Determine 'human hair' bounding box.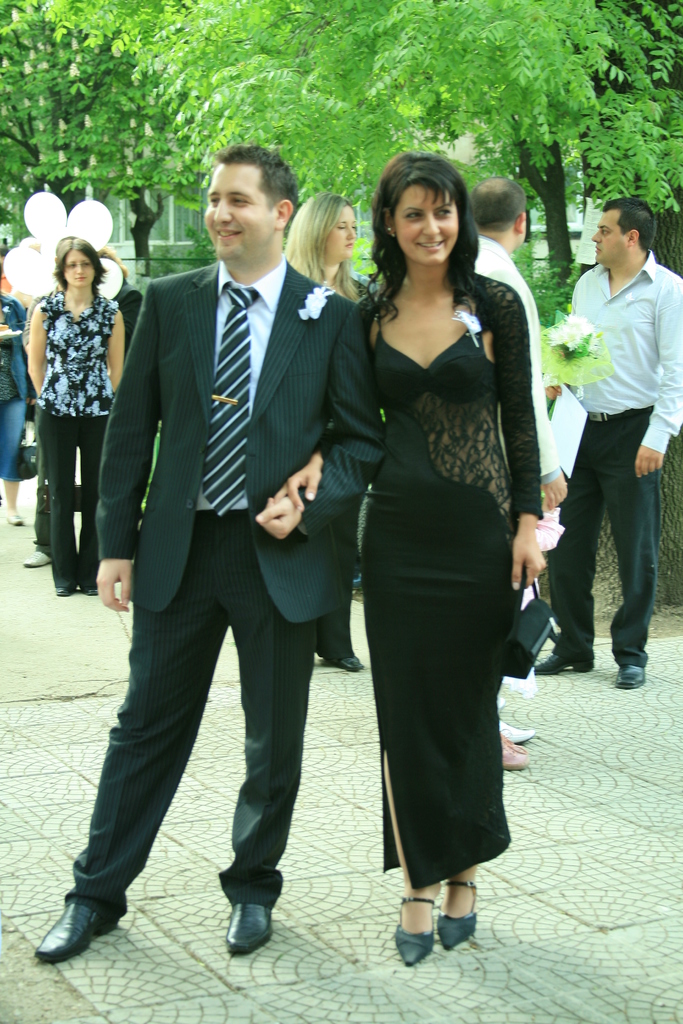
Determined: 99/245/131/278.
